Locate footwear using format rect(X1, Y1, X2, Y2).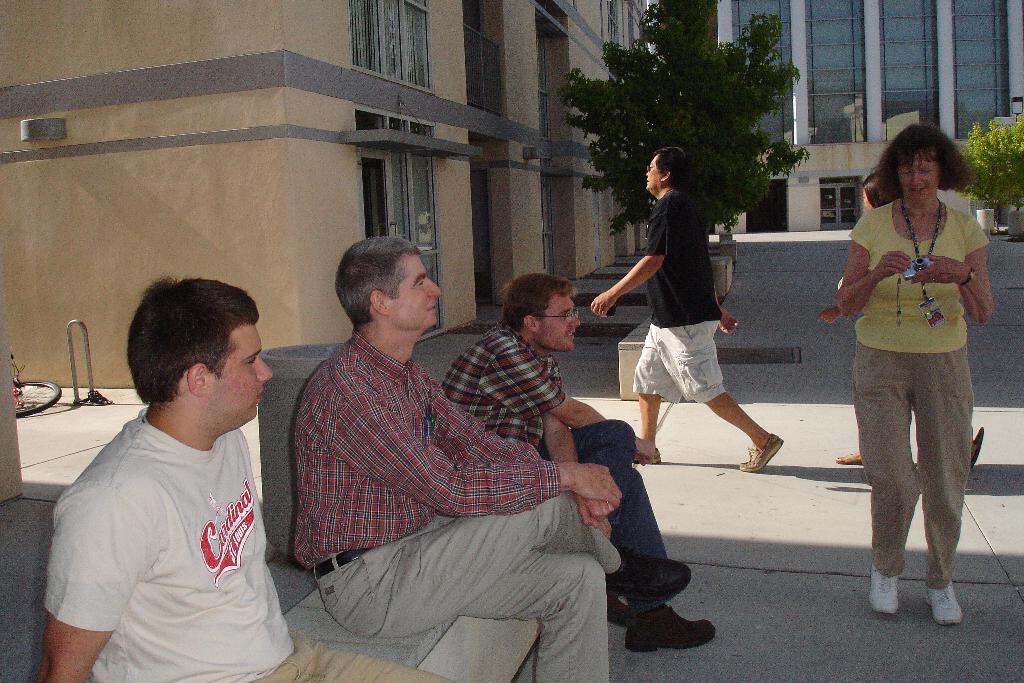
rect(925, 585, 963, 625).
